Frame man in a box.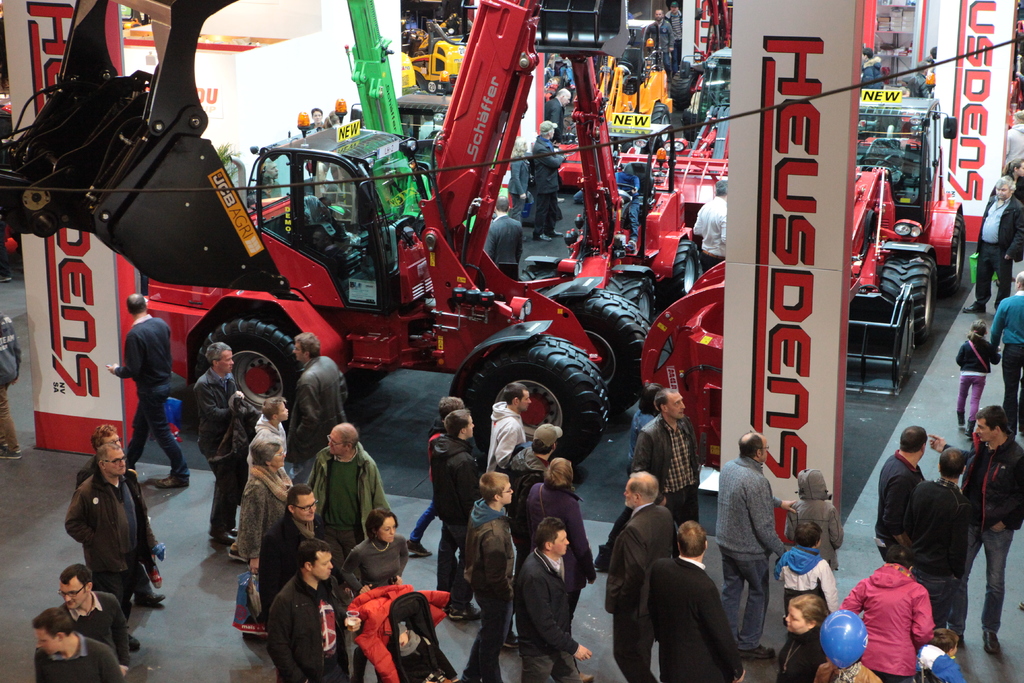
box=[304, 105, 331, 142].
